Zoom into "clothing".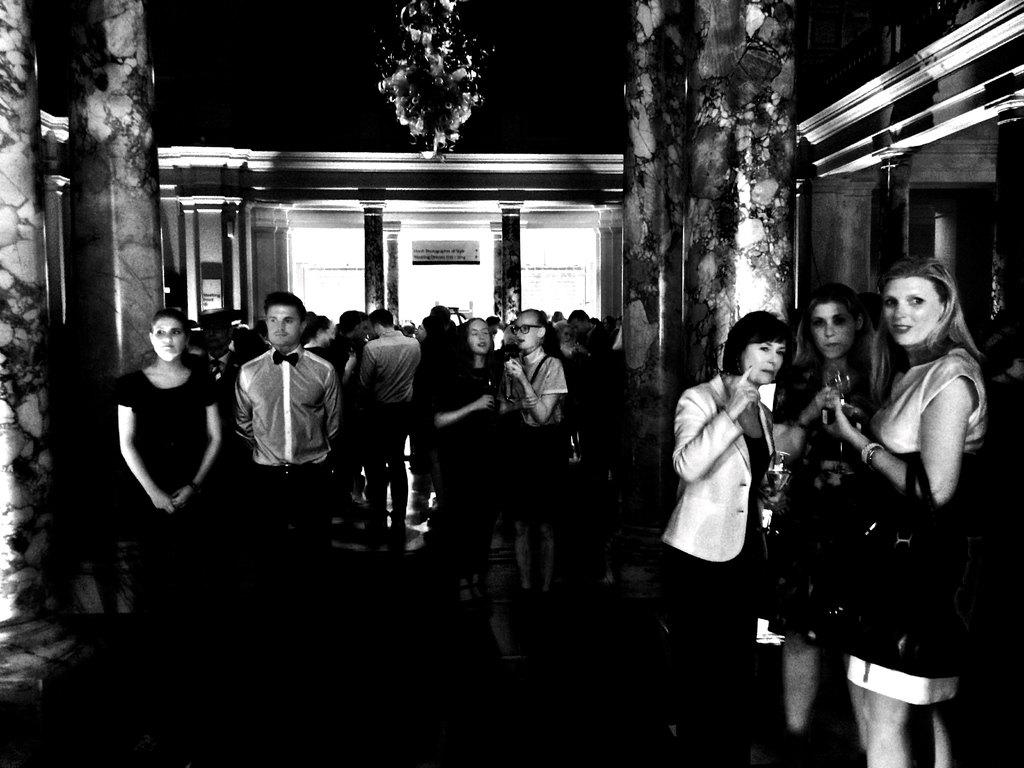
Zoom target: Rect(190, 342, 235, 482).
